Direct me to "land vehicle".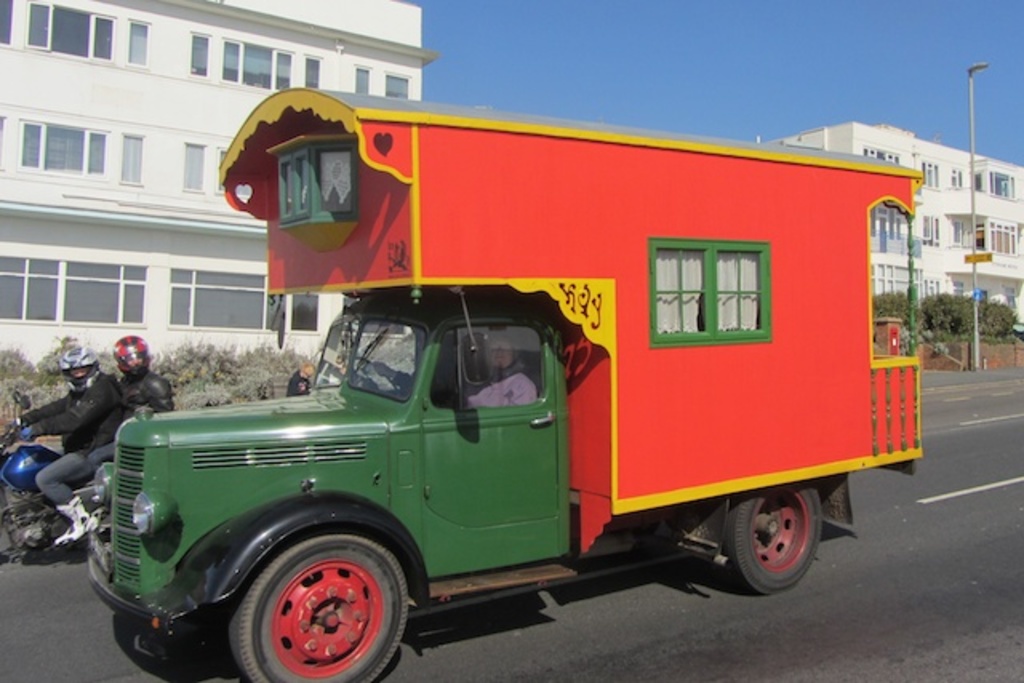
Direction: Rect(0, 390, 94, 566).
